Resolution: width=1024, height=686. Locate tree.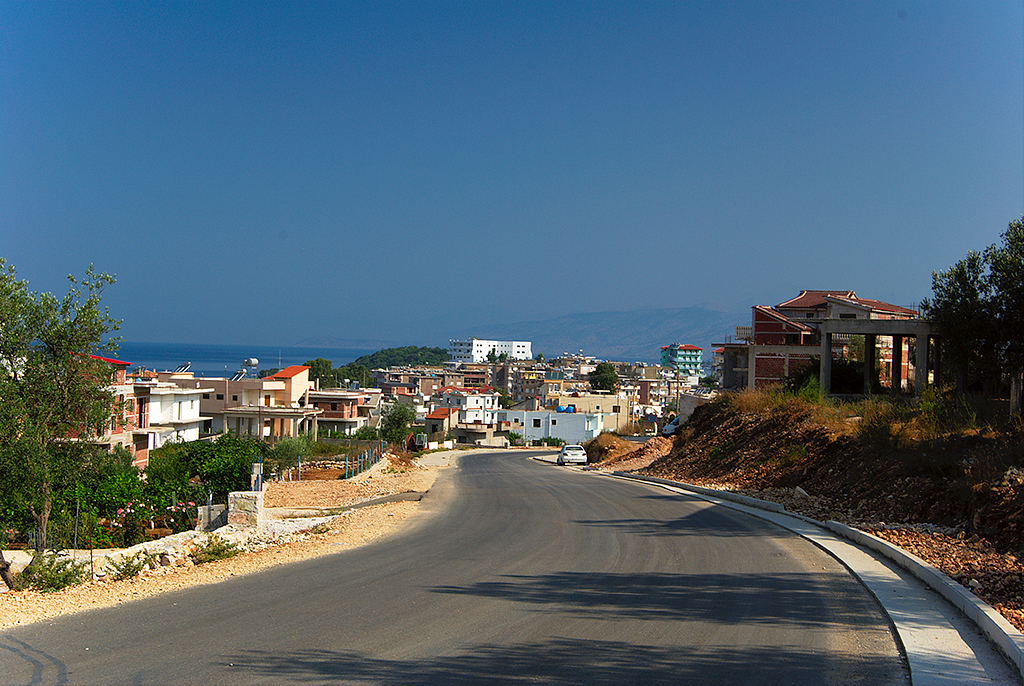
15/245/122/521.
